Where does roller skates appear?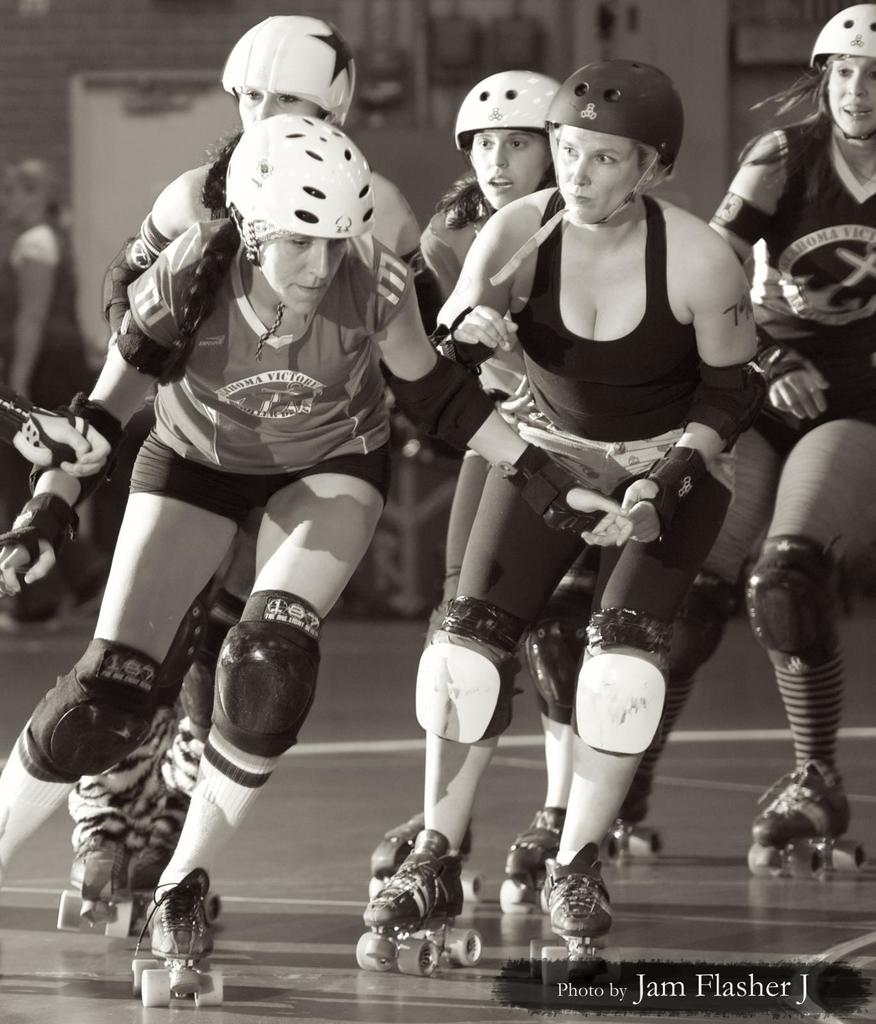
Appears at locate(609, 811, 660, 862).
